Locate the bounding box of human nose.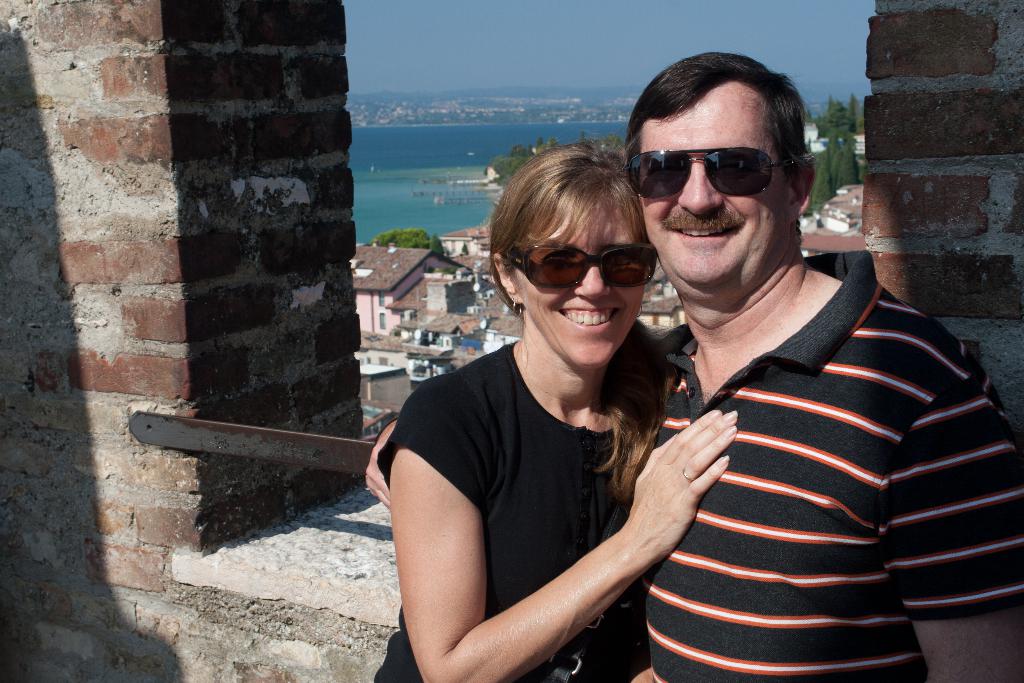
Bounding box: Rect(676, 162, 721, 215).
